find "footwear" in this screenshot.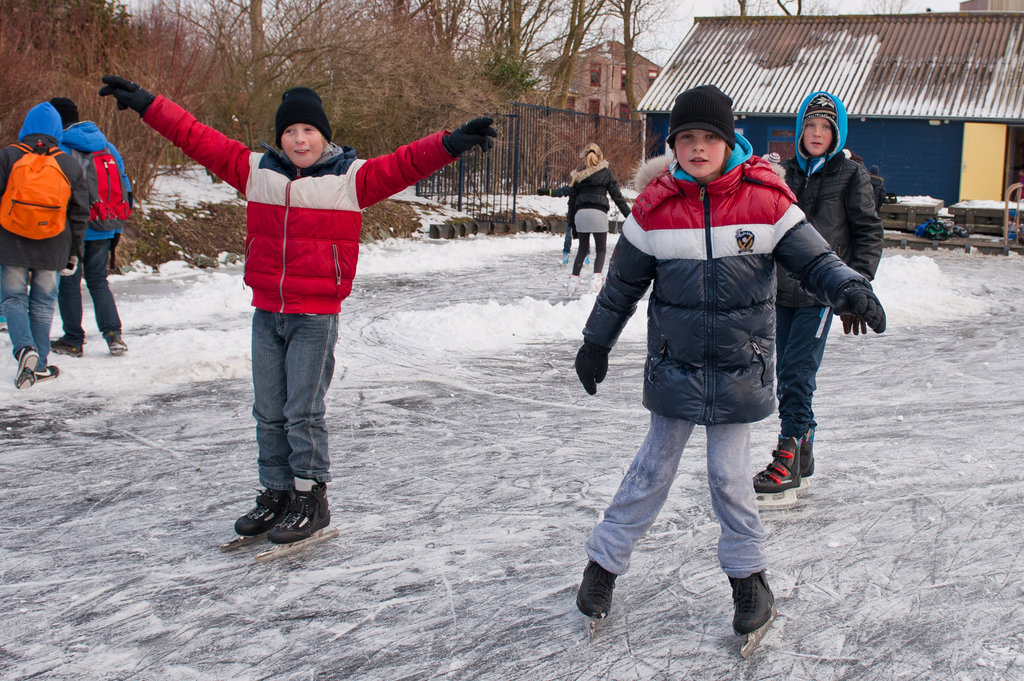
The bounding box for "footwear" is bbox=[108, 337, 132, 353].
